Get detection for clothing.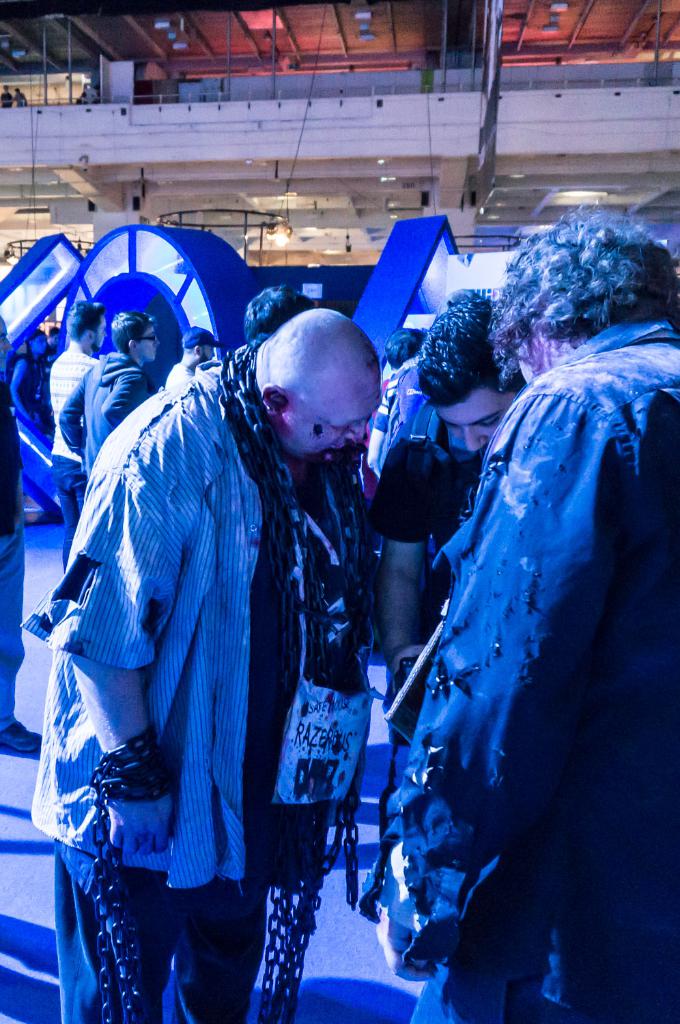
Detection: select_region(32, 350, 315, 986).
